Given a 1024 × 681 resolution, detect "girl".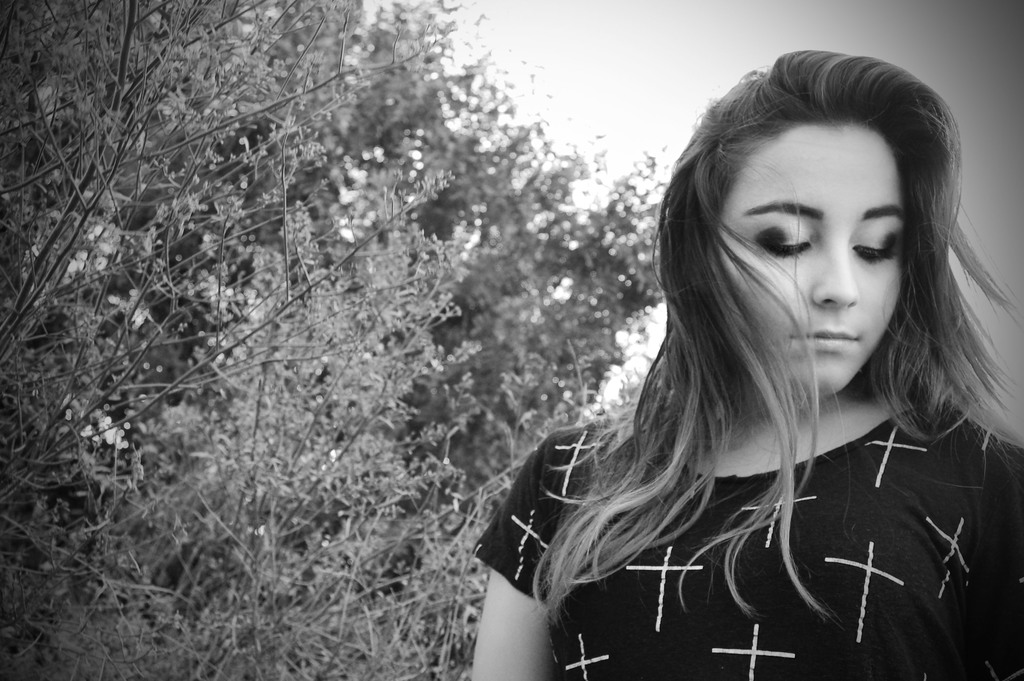
x1=472, y1=52, x2=1023, y2=680.
